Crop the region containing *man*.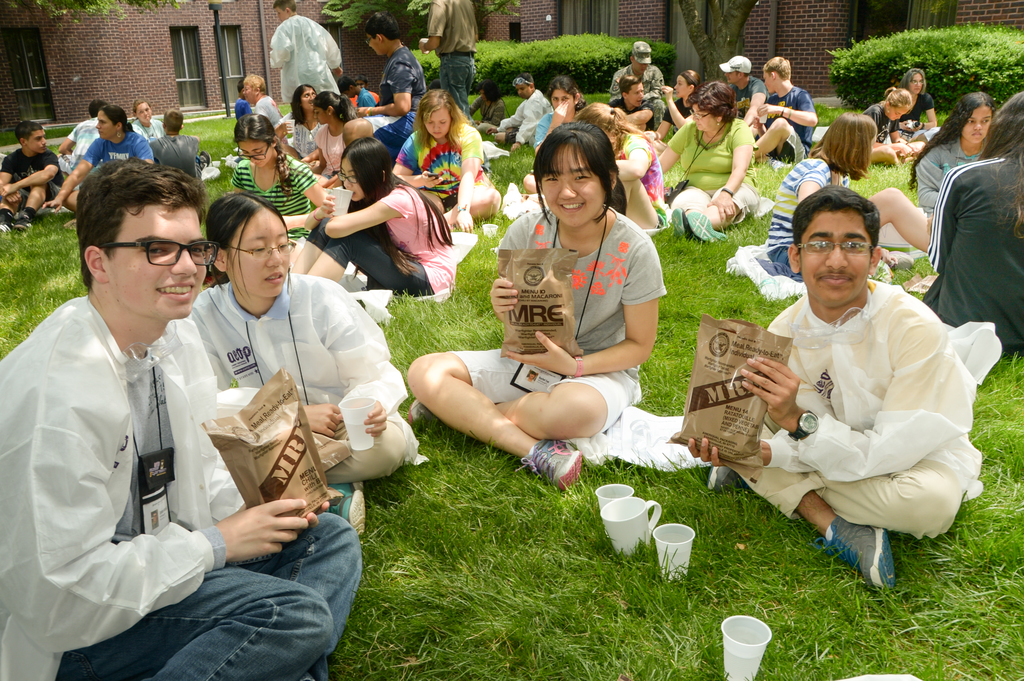
Crop region: bbox=[0, 157, 365, 680].
